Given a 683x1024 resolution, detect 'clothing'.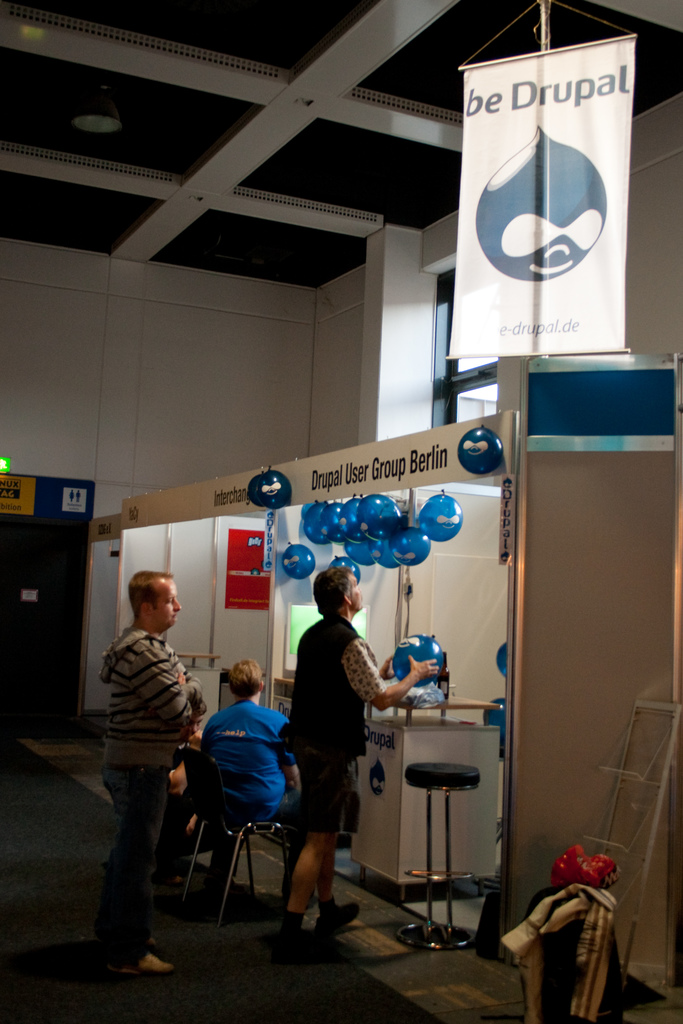
(x1=71, y1=621, x2=187, y2=979).
